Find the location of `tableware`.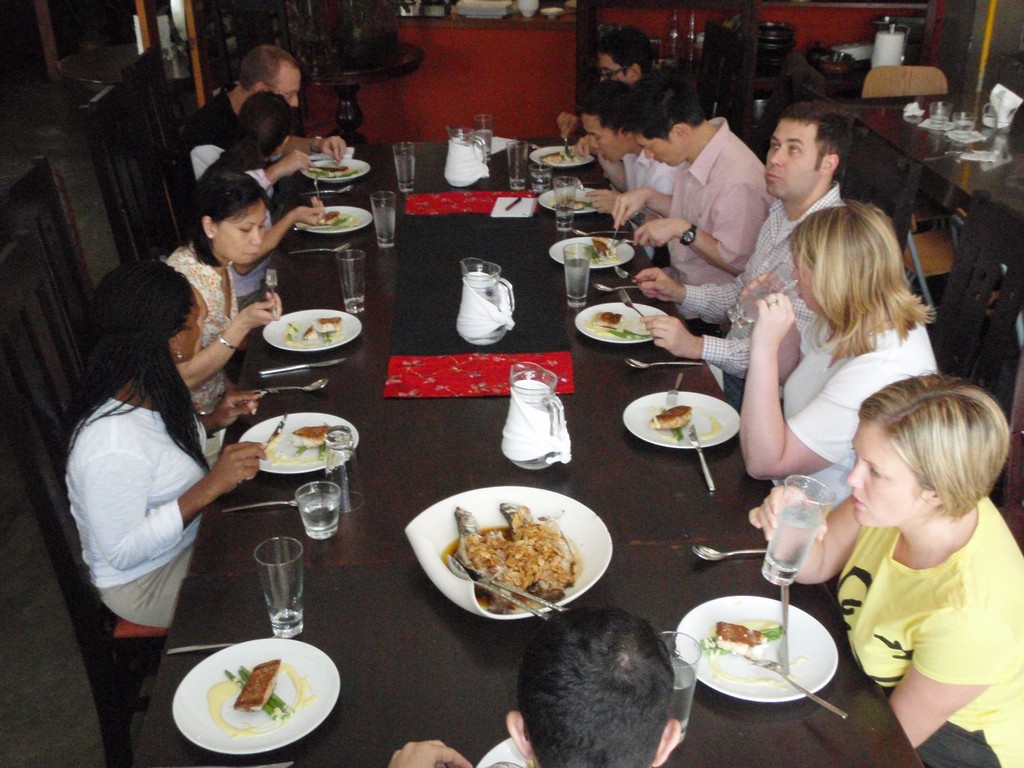
Location: 268:261:276:315.
